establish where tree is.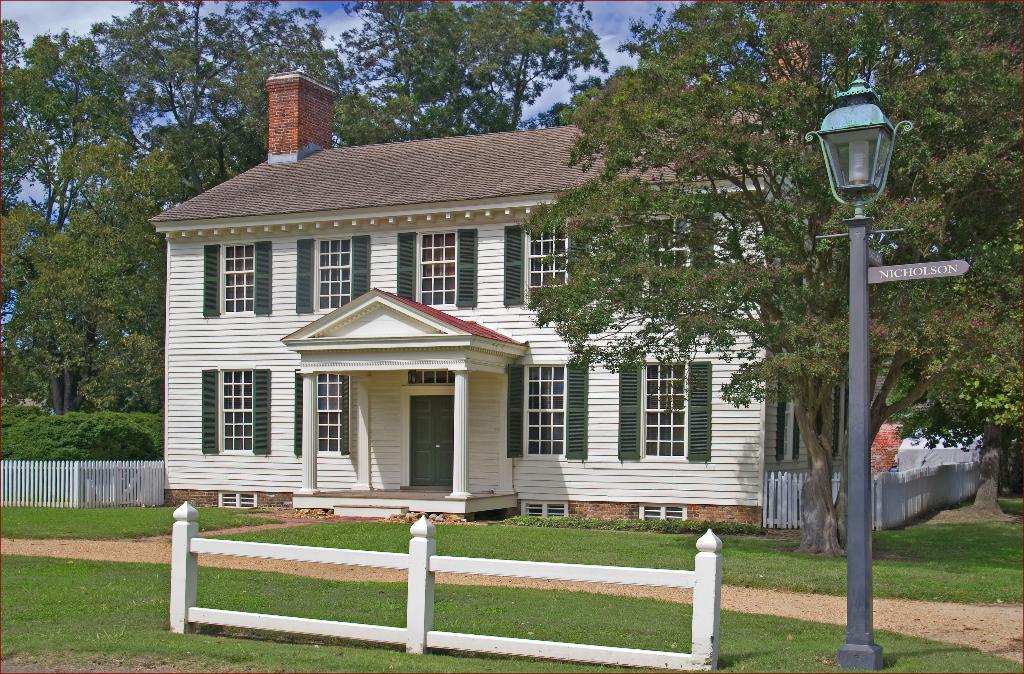
Established at Rect(79, 0, 348, 247).
